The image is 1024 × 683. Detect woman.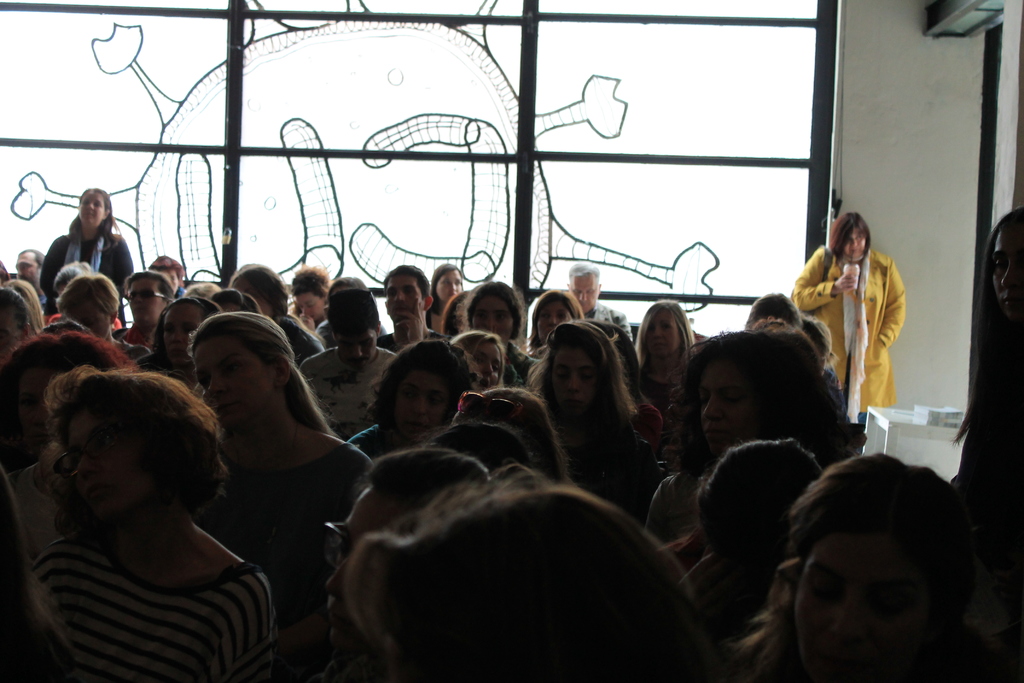
Detection: box=[635, 298, 696, 418].
